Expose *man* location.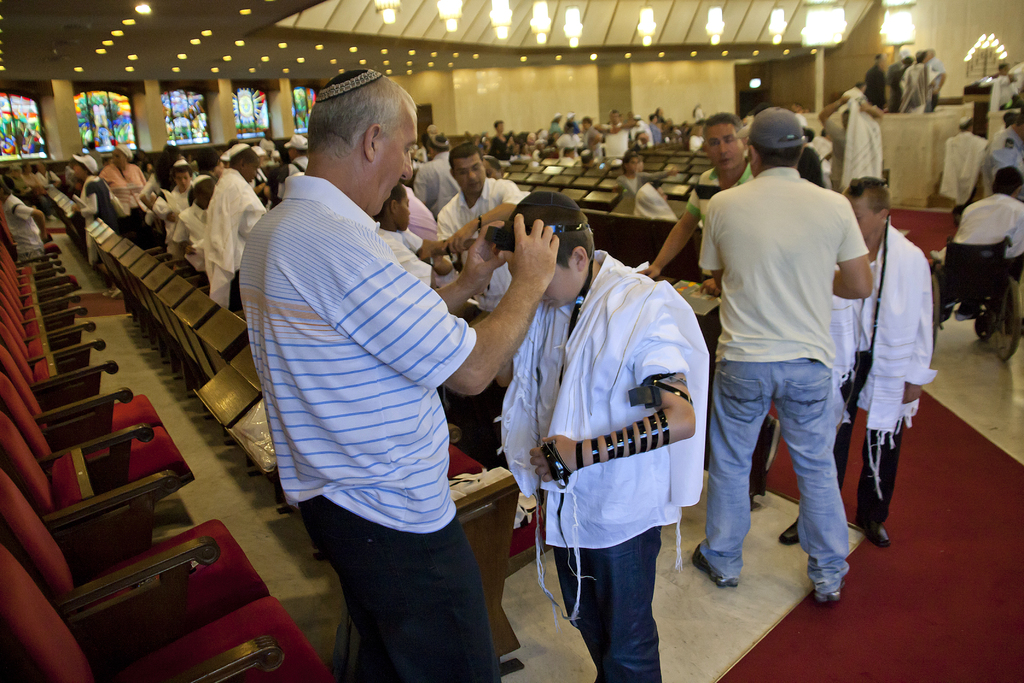
Exposed at 413:125:460:221.
